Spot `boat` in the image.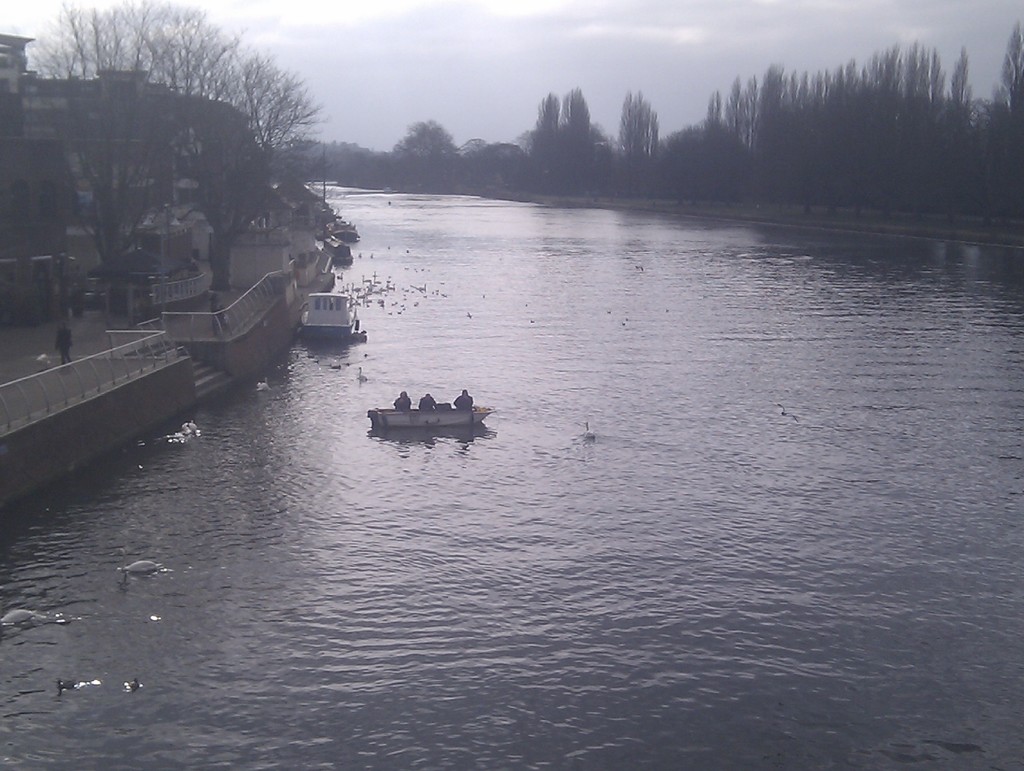
`boat` found at (x1=323, y1=232, x2=349, y2=272).
